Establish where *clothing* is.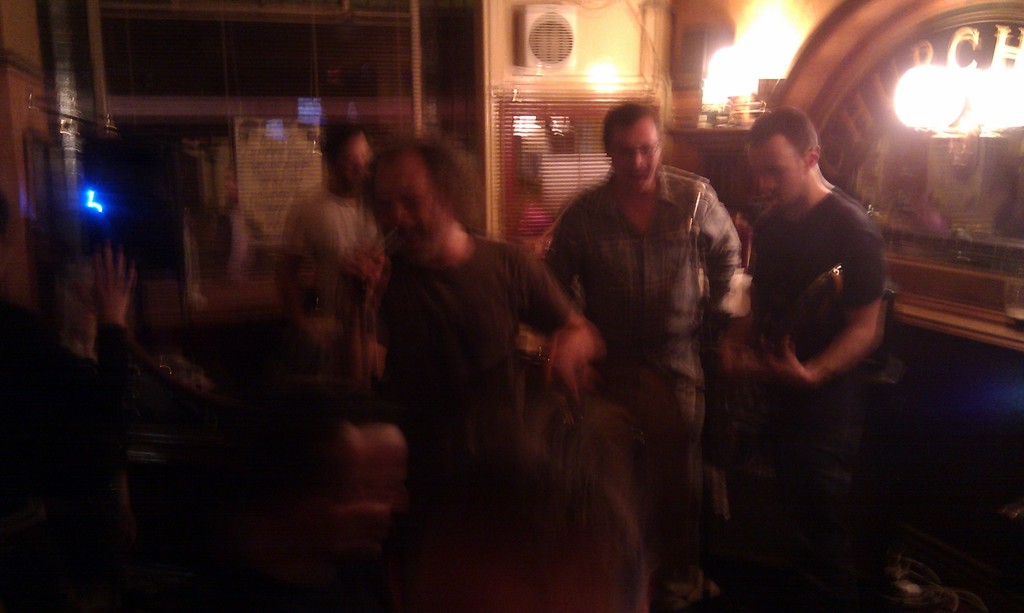
Established at (x1=376, y1=237, x2=573, y2=452).
